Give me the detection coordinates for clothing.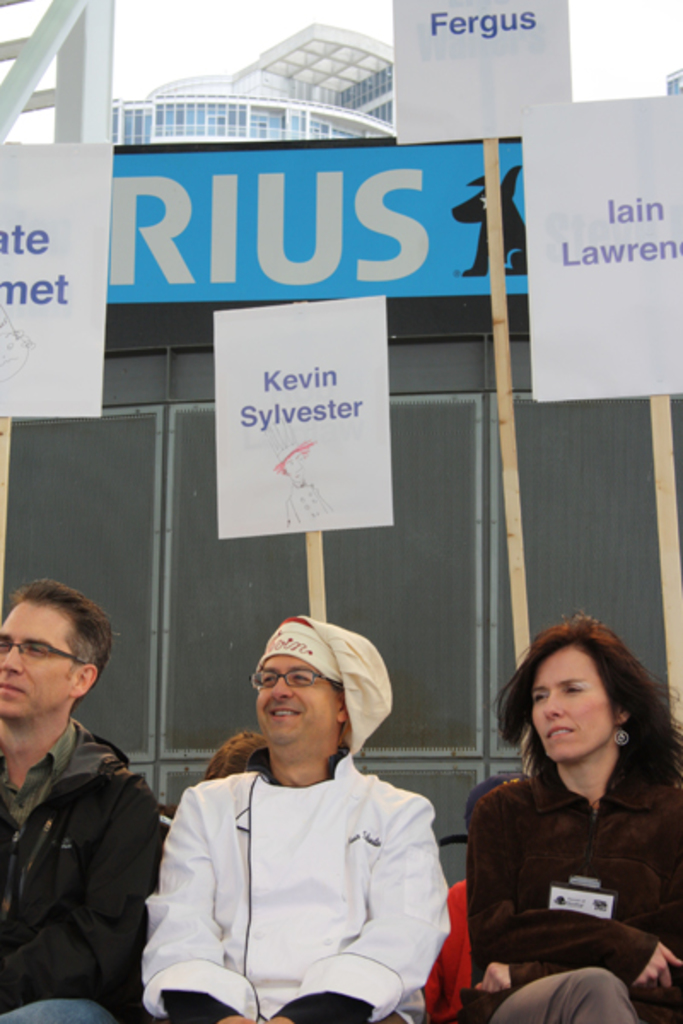
select_region(0, 712, 164, 1022).
